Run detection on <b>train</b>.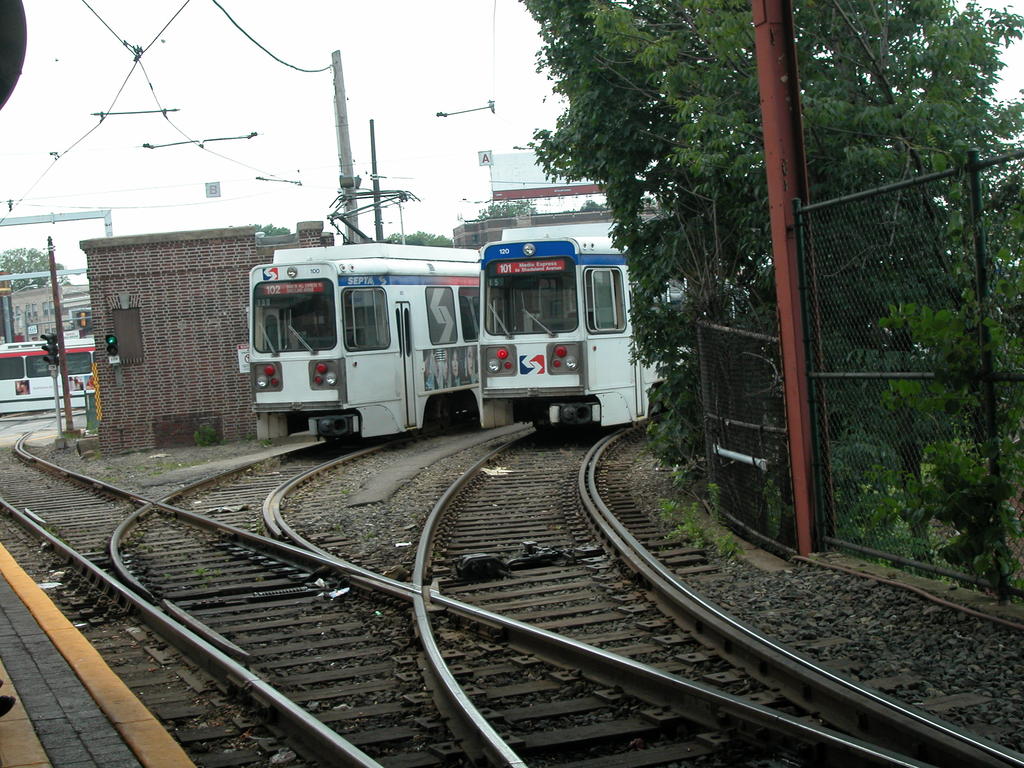
Result: [478, 224, 694, 433].
